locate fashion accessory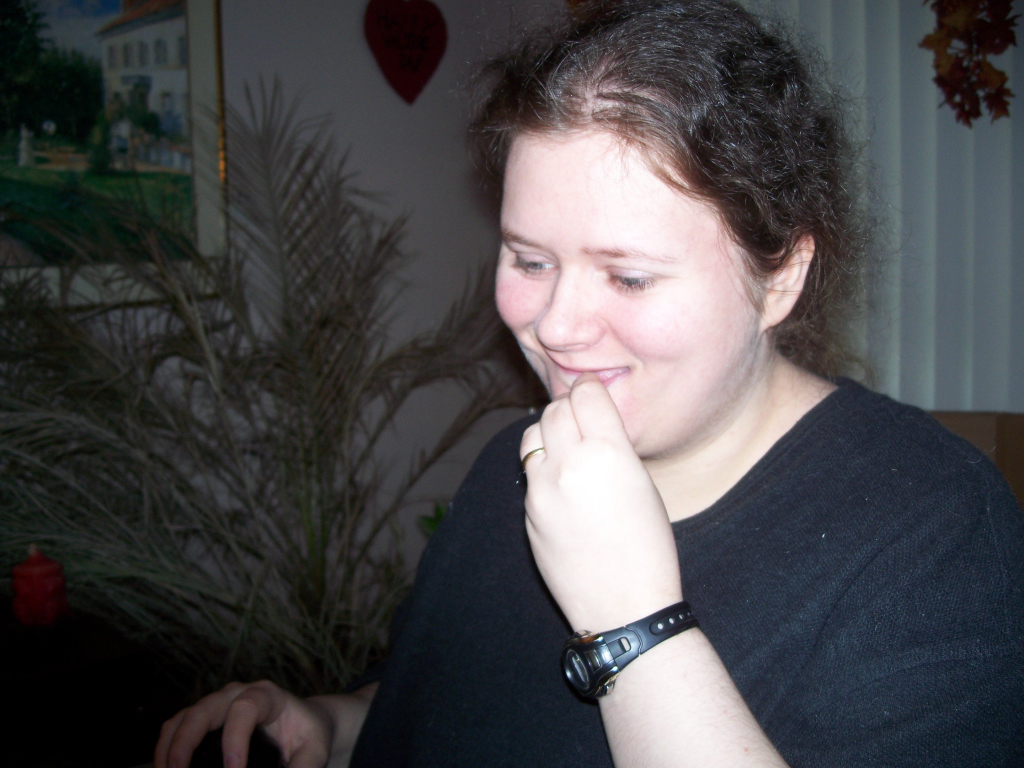
bbox=(519, 443, 543, 476)
